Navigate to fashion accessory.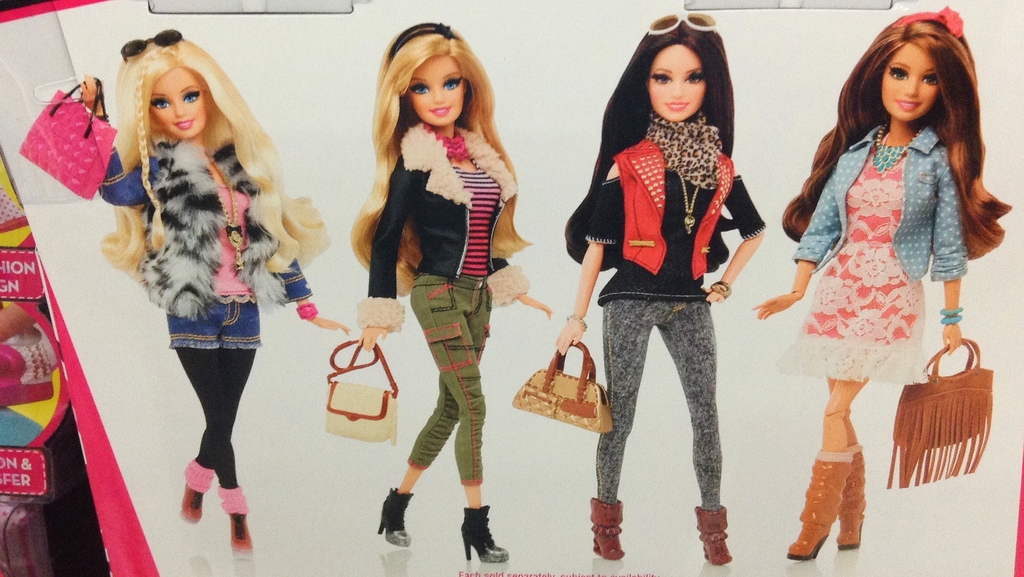
Navigation target: 180,484,202,522.
